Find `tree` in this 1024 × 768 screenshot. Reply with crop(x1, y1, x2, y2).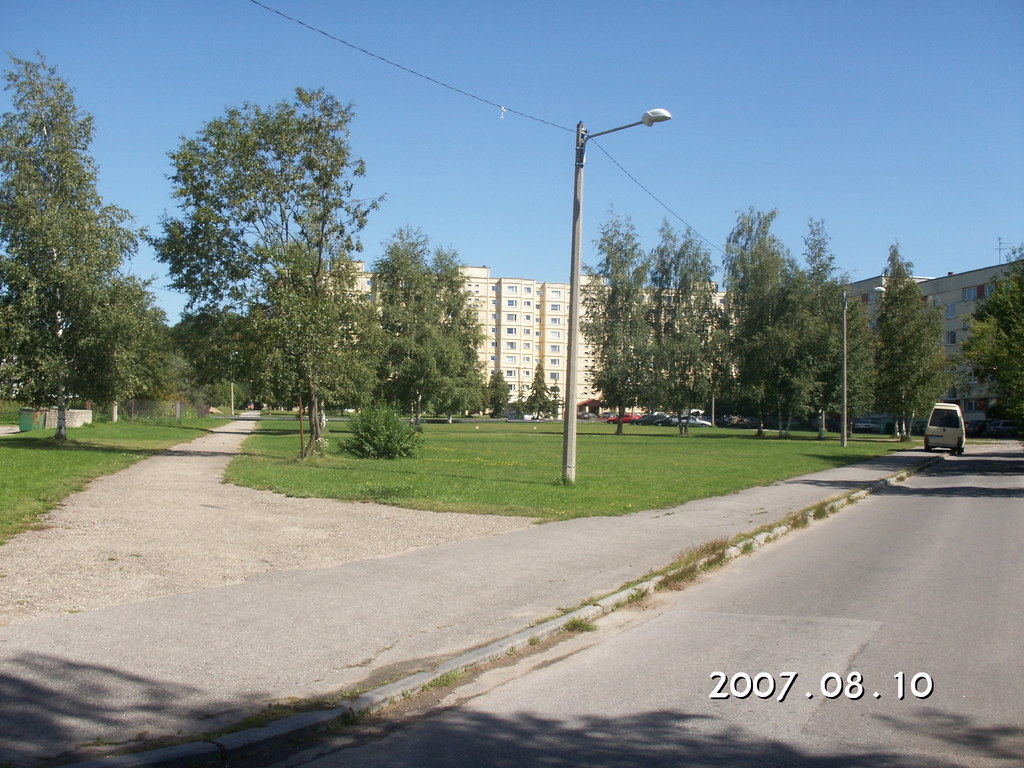
crop(872, 236, 945, 438).
